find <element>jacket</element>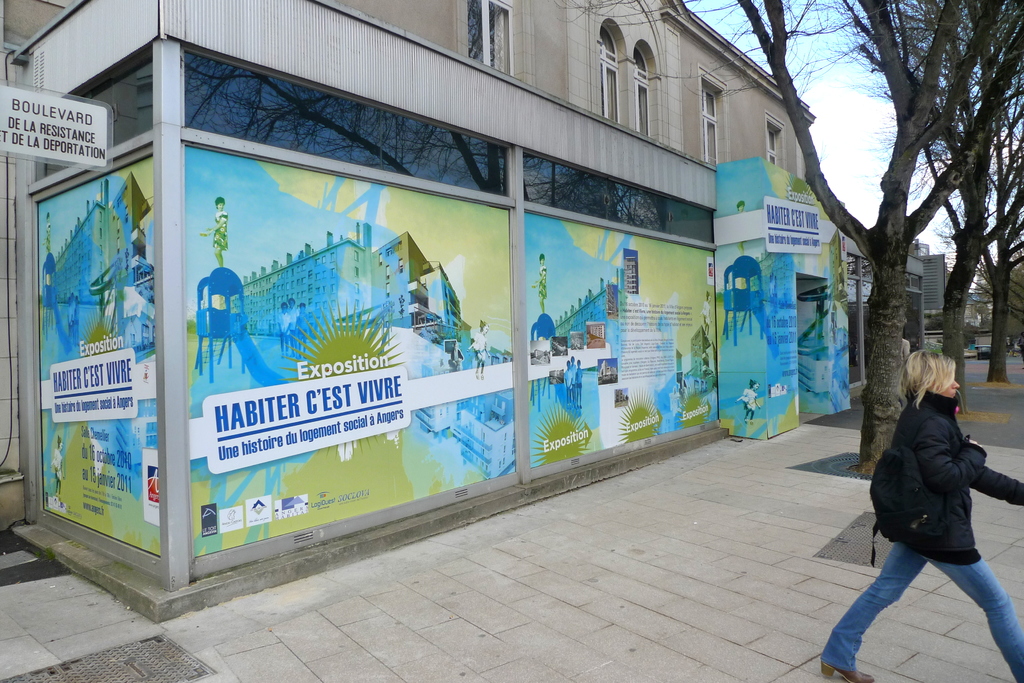
858 394 1017 575
